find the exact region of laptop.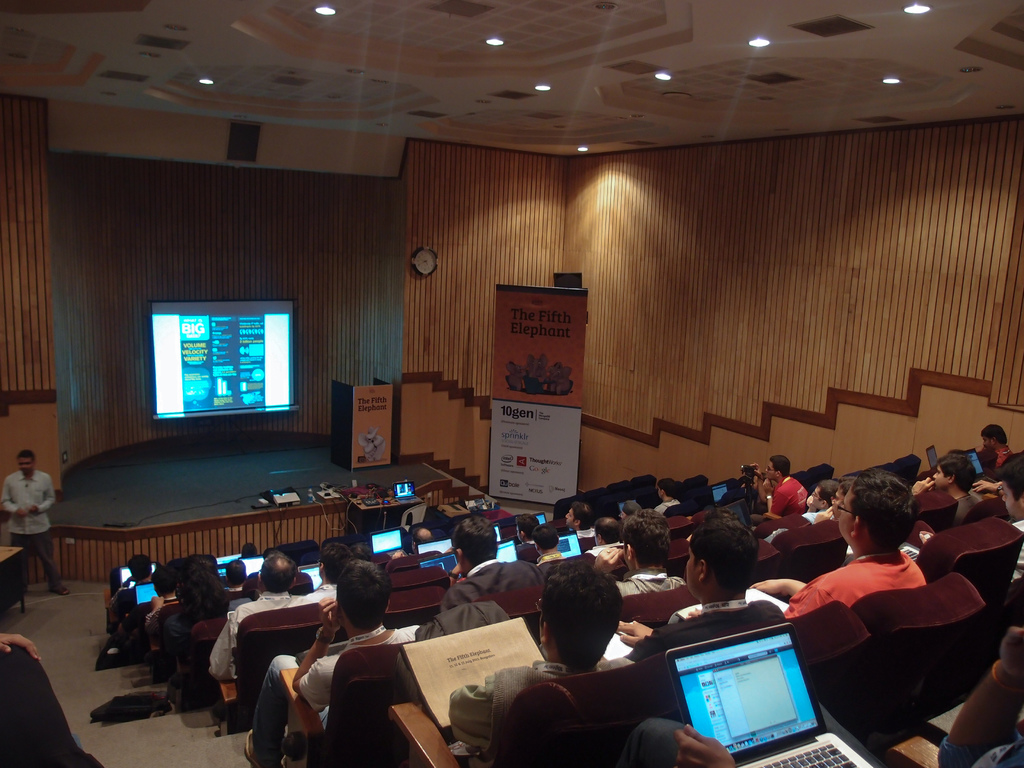
Exact region: <box>298,564,321,589</box>.
